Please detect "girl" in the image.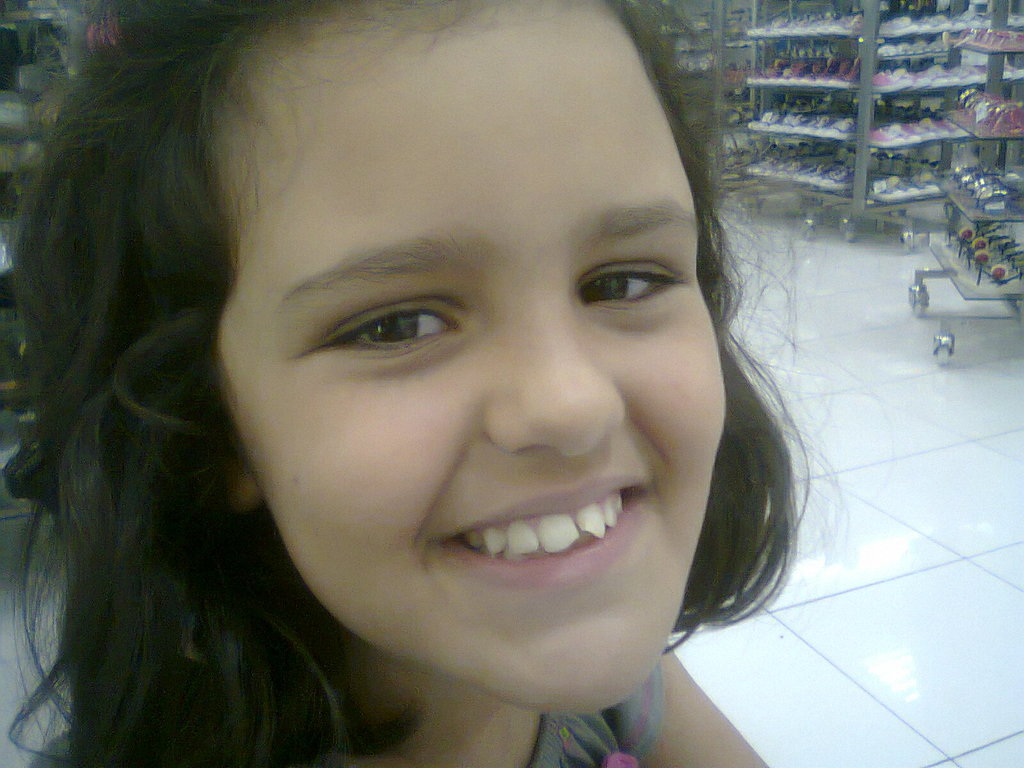
<bbox>7, 0, 803, 767</bbox>.
